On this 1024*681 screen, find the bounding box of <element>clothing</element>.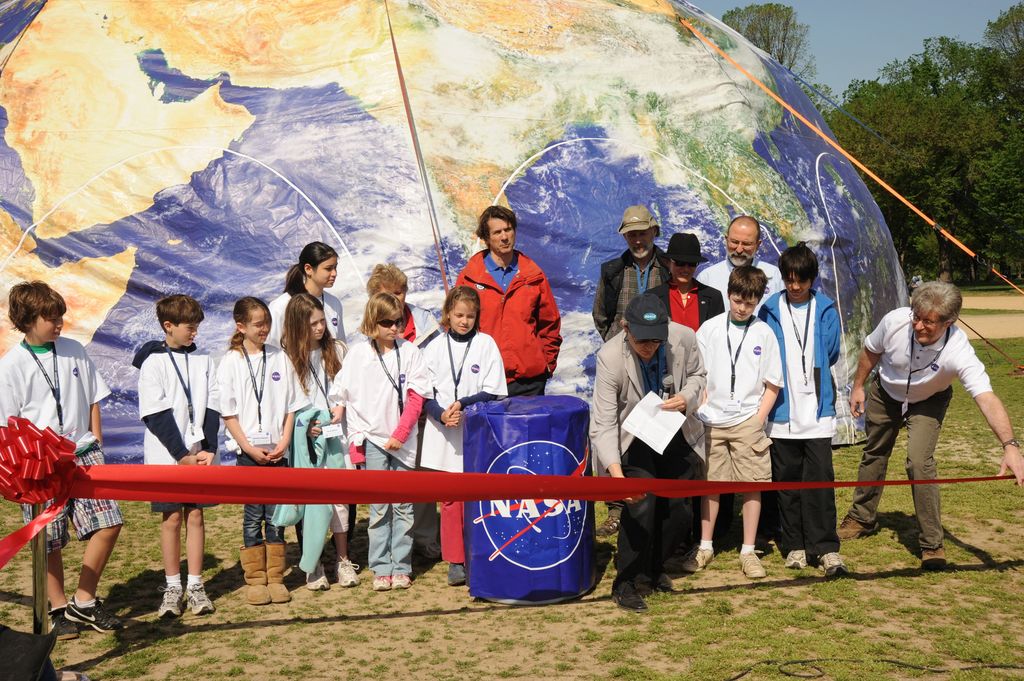
Bounding box: pyautogui.locateOnScreen(588, 246, 673, 341).
